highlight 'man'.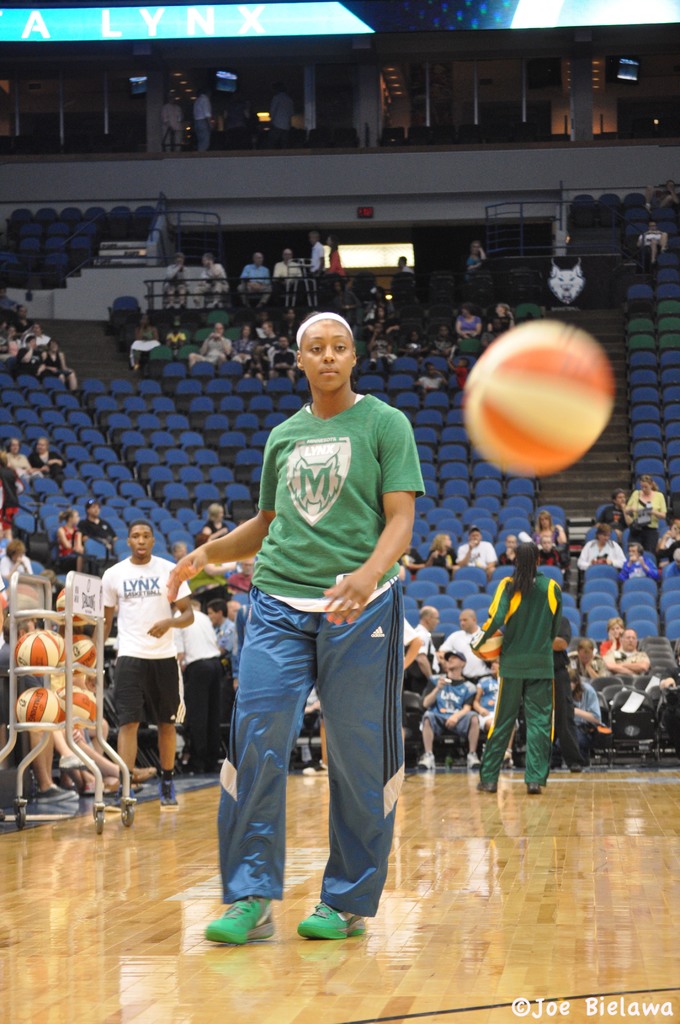
Highlighted region: select_region(565, 641, 609, 676).
